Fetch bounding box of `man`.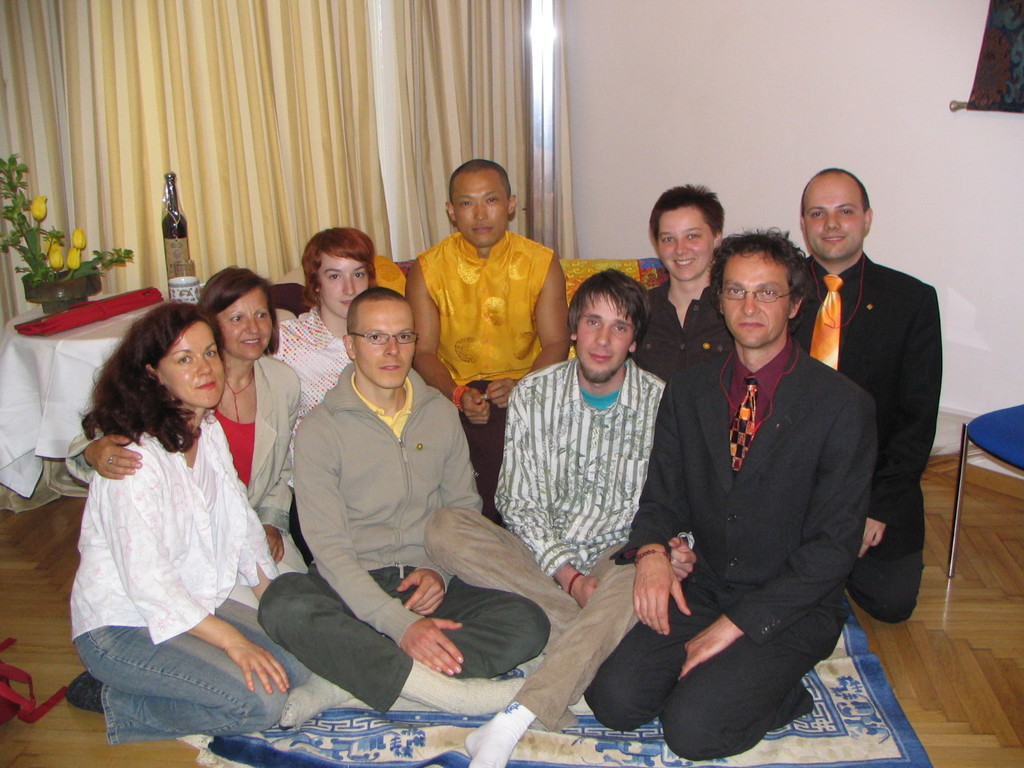
Bbox: x1=585, y1=227, x2=876, y2=761.
